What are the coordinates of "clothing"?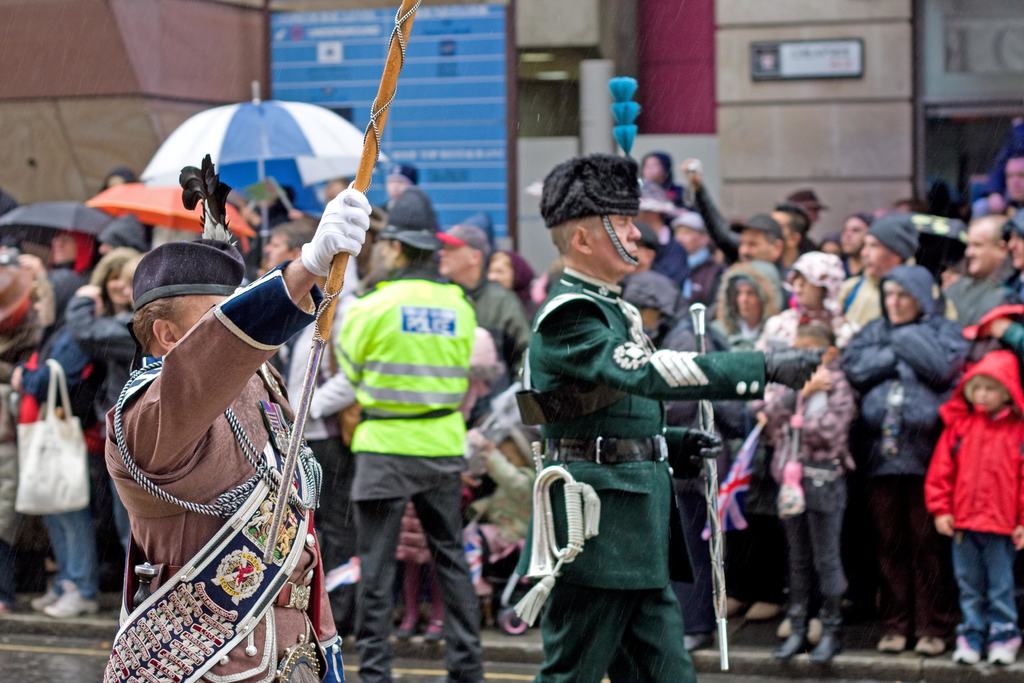
59,295,138,541.
